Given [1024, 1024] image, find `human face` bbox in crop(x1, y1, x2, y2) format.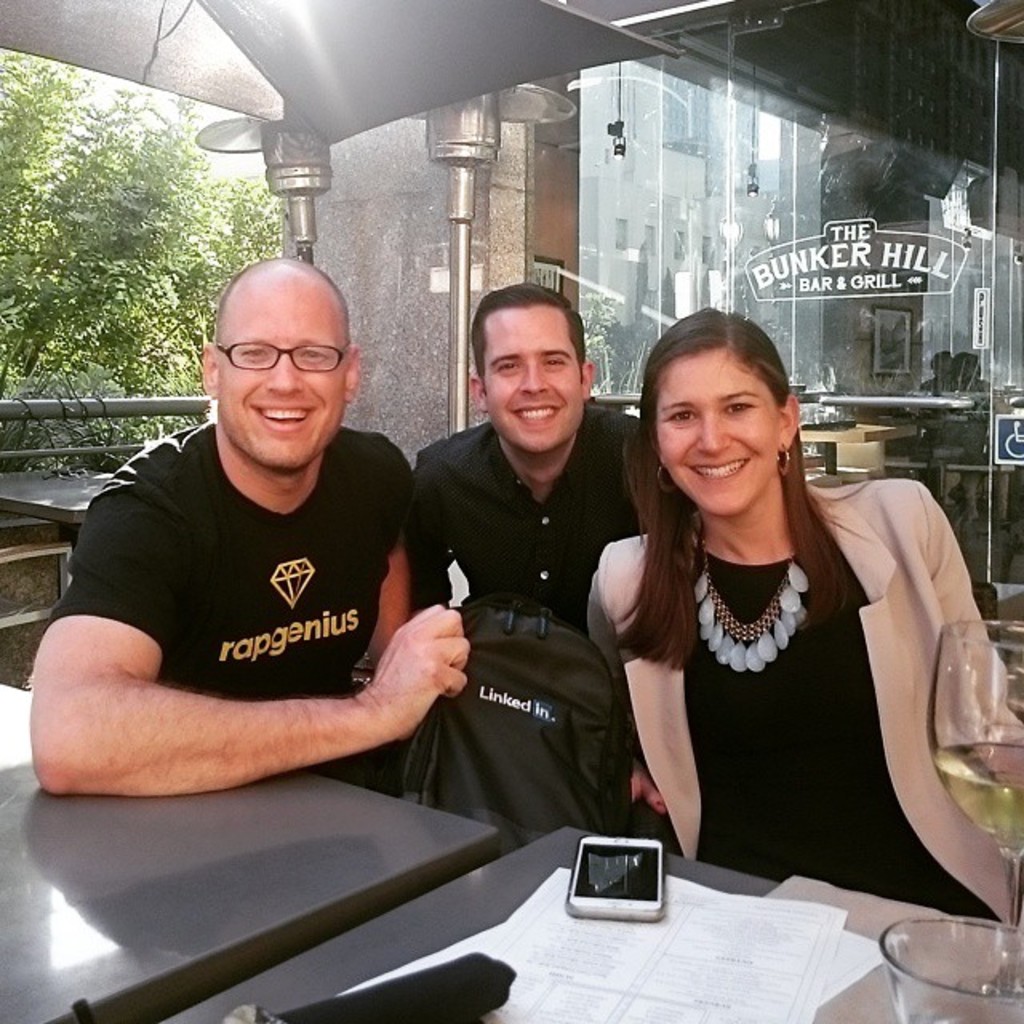
crop(474, 307, 584, 458).
